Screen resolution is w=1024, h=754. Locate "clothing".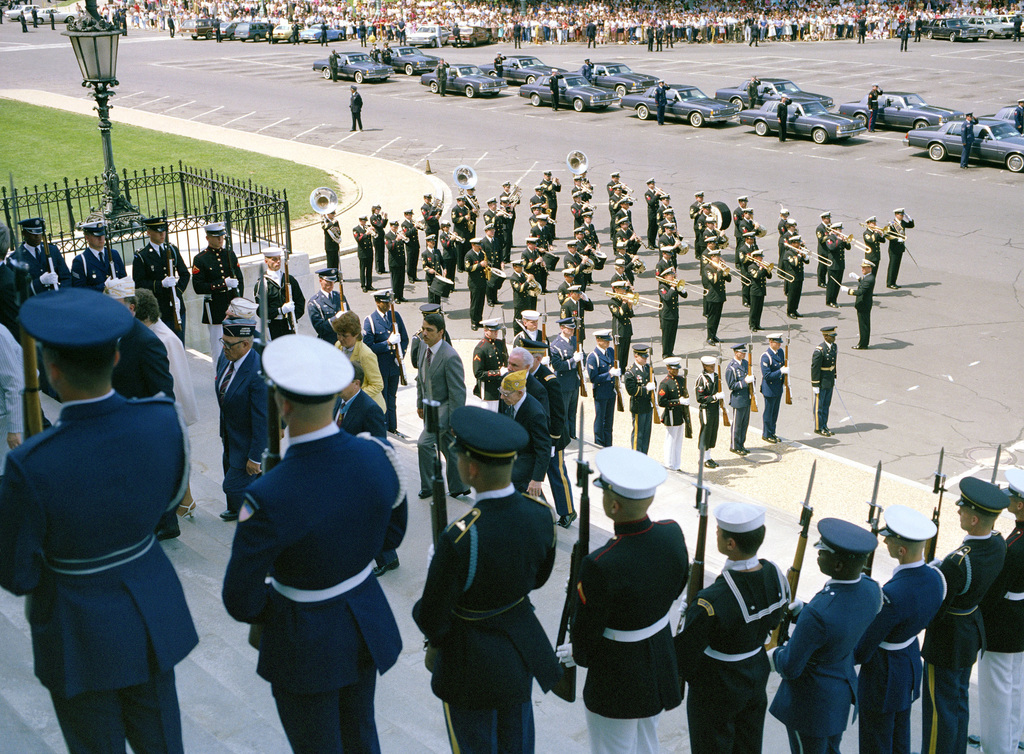
133 245 190 348.
